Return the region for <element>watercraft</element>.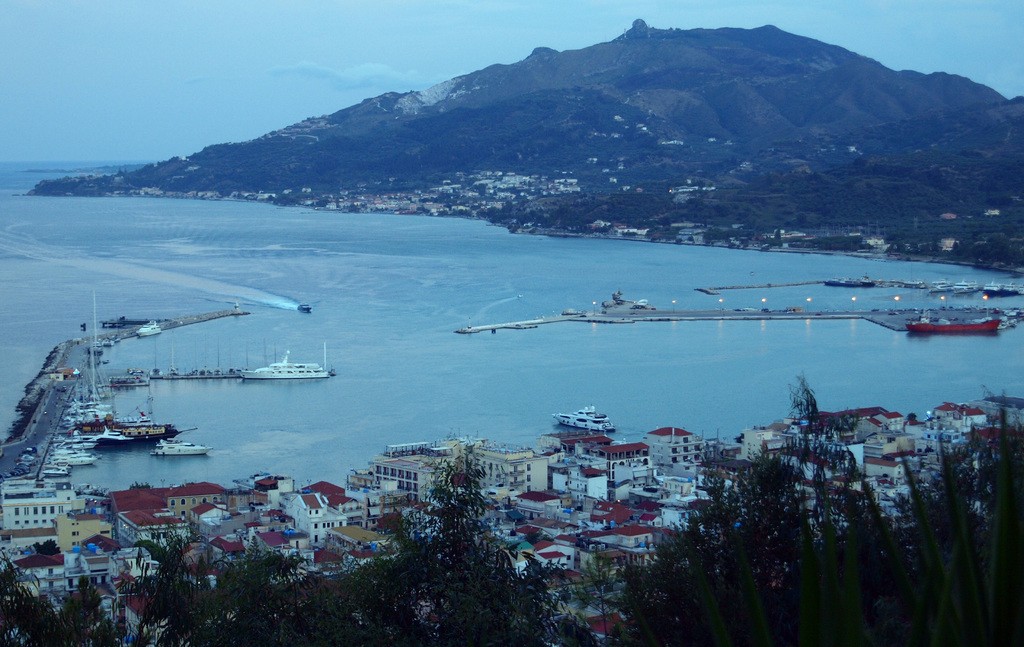
(left=554, top=406, right=616, bottom=436).
